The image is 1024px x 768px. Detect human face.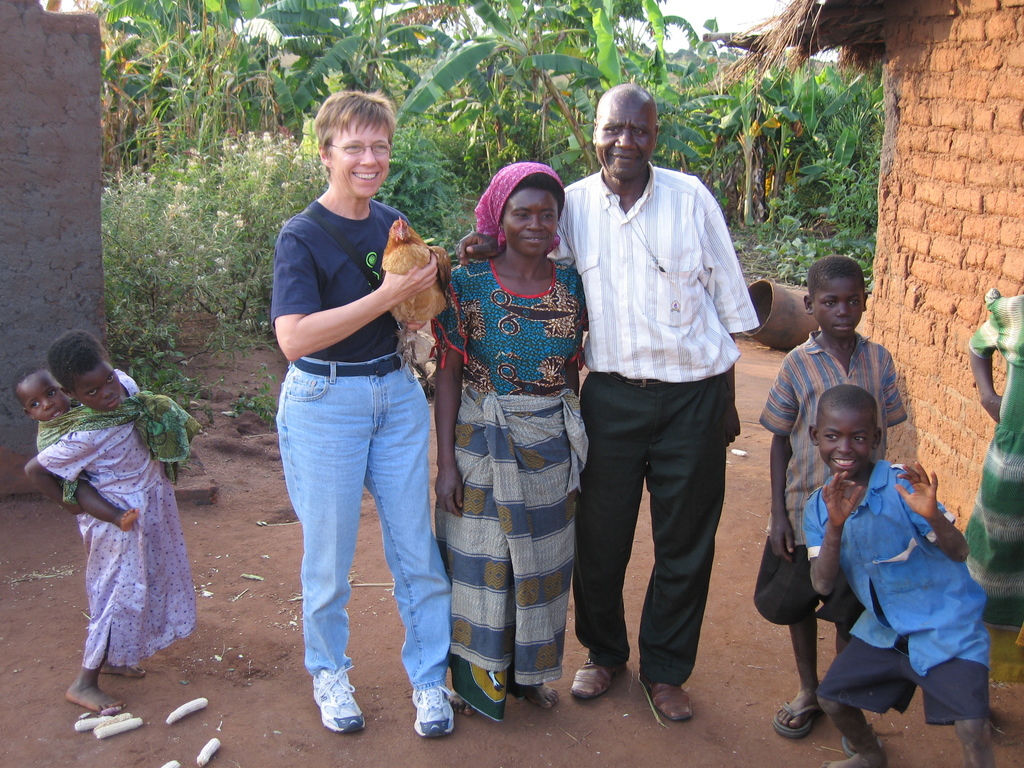
Detection: pyautogui.locateOnScreen(328, 114, 397, 200).
